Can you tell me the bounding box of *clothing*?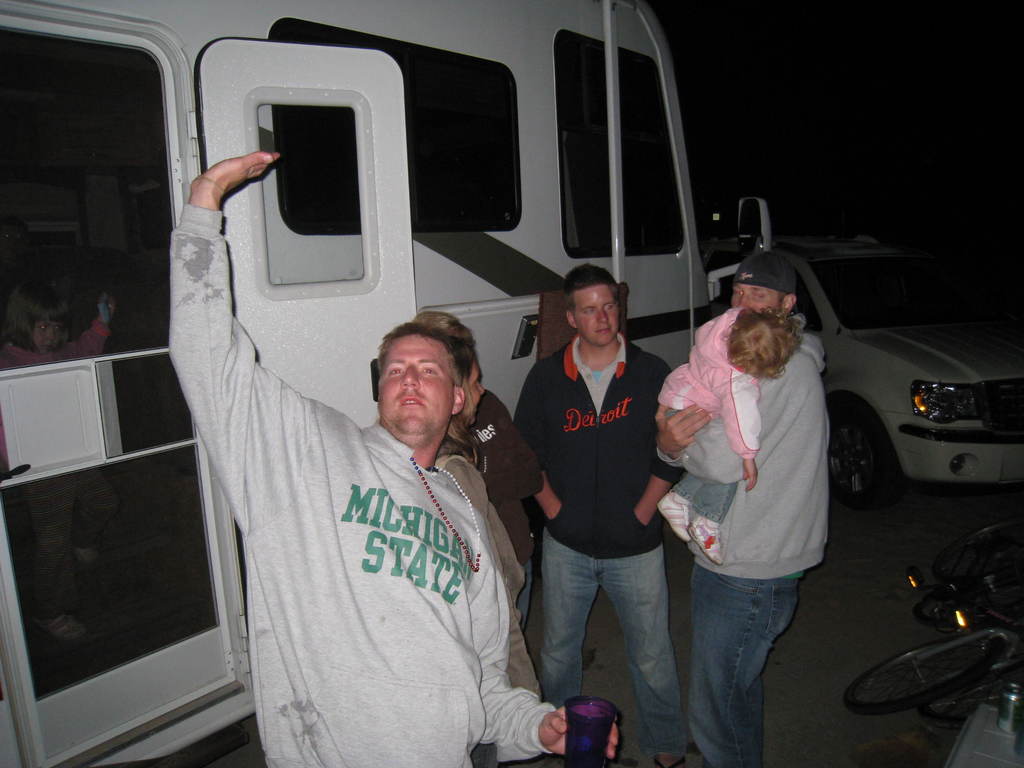
682 311 845 767.
